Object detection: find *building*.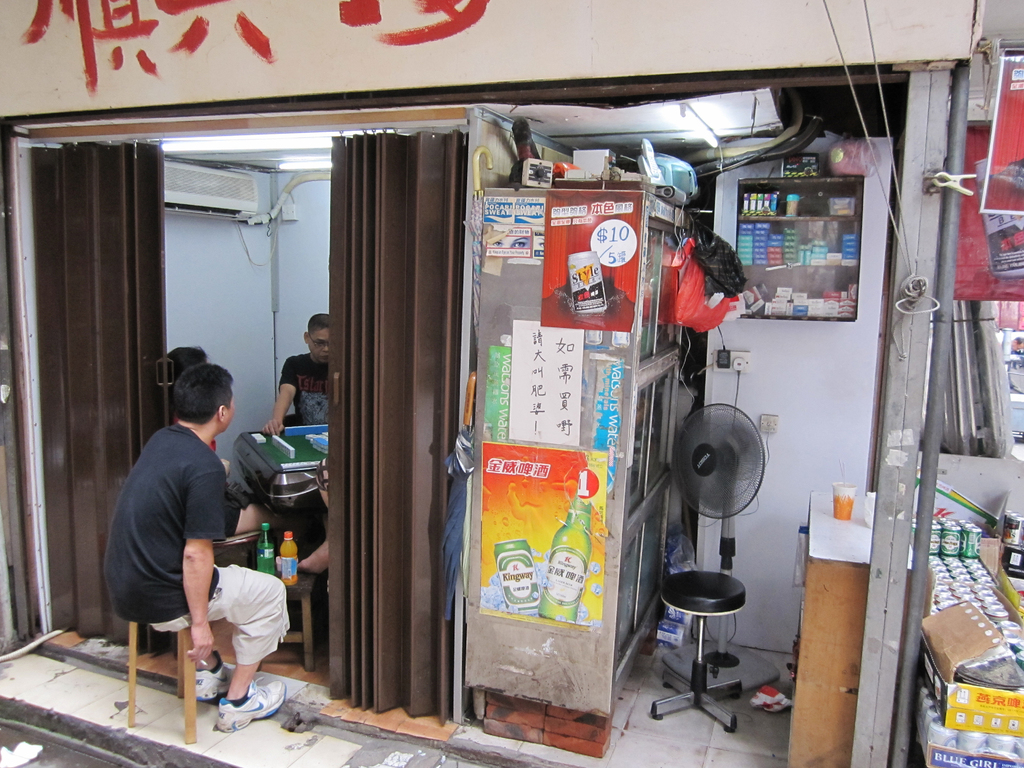
x1=0, y1=0, x2=1023, y2=767.
